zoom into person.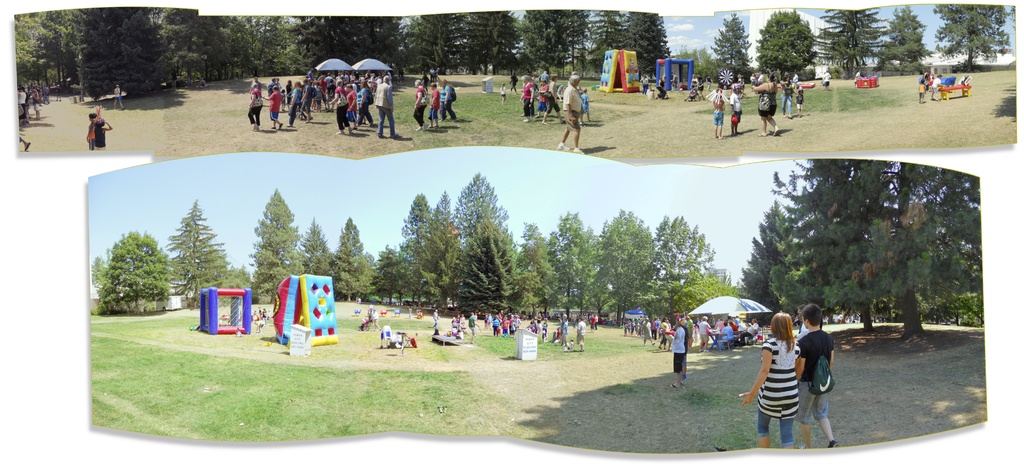
Zoom target: [left=431, top=310, right=437, bottom=326].
